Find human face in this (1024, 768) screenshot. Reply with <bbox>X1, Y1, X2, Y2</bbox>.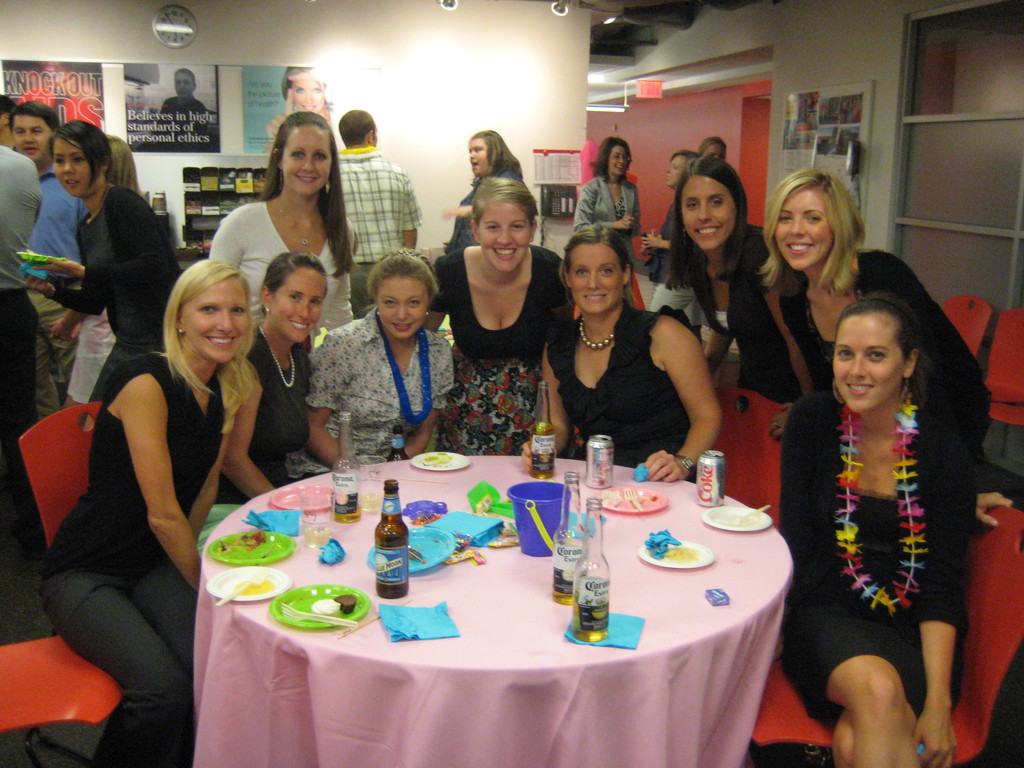
<bbox>771, 196, 836, 274</bbox>.
